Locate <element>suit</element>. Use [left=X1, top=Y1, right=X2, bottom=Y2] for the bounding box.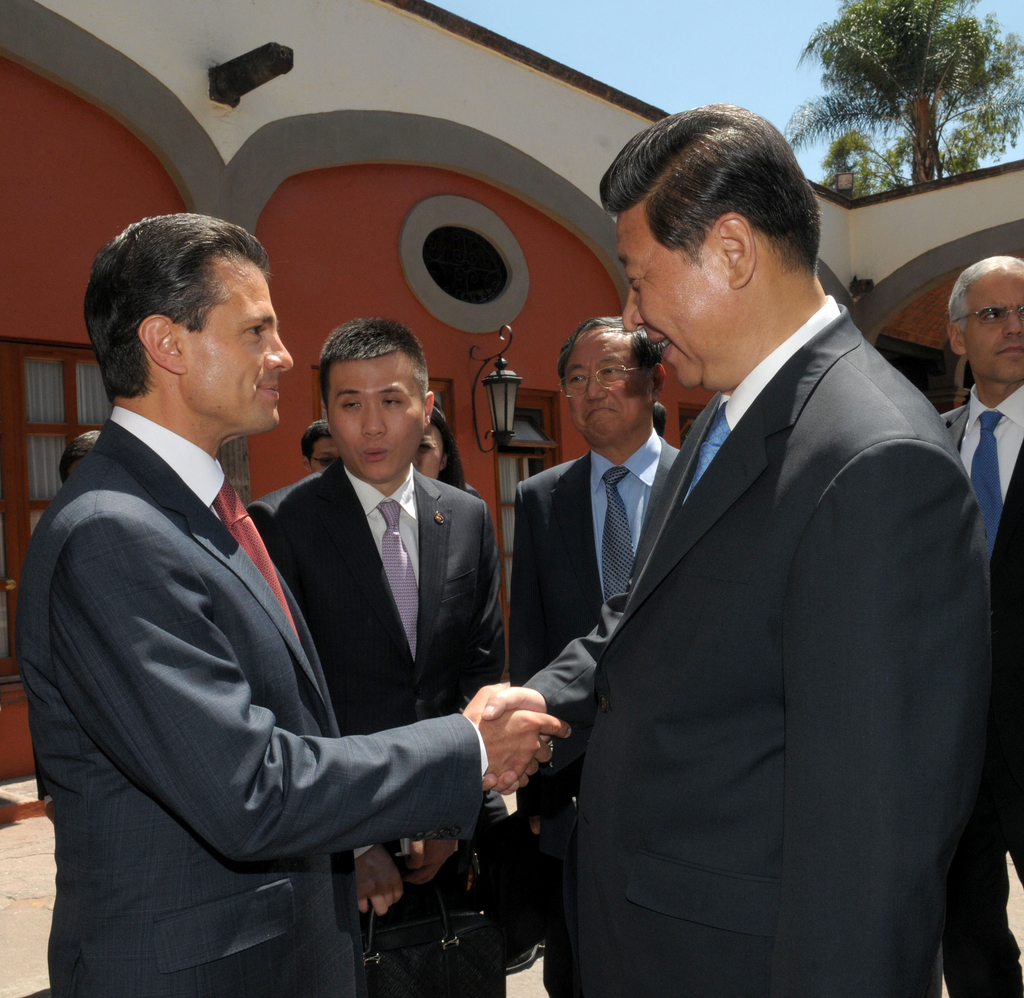
[left=518, top=302, right=992, bottom=997].
